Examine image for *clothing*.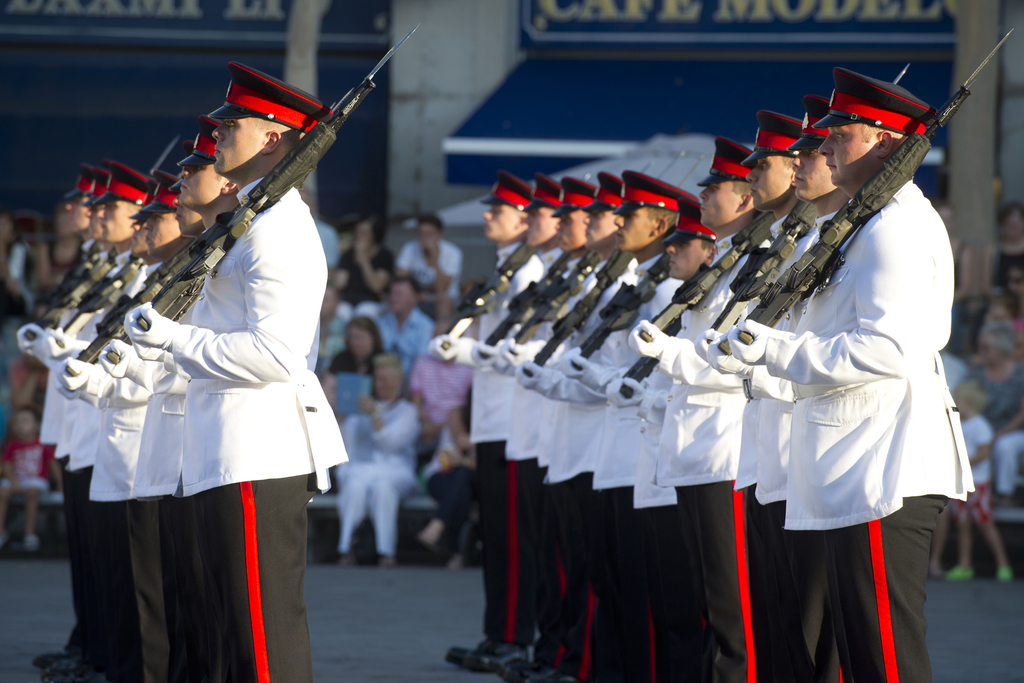
Examination result: 52:270:102:651.
